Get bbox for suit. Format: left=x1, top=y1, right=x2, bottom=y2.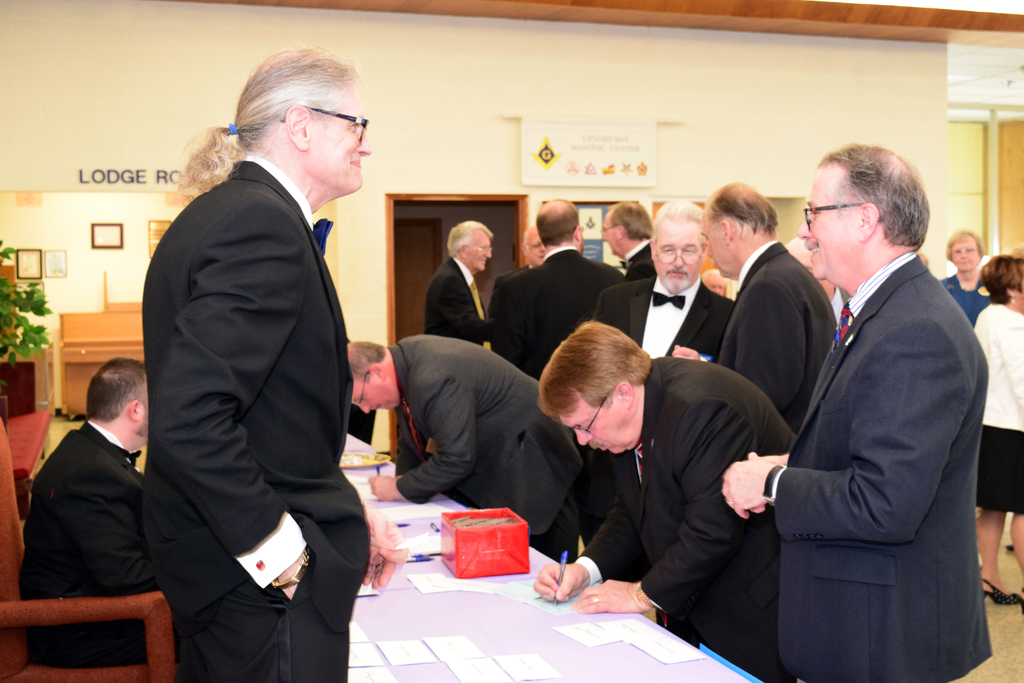
left=570, top=353, right=799, bottom=682.
